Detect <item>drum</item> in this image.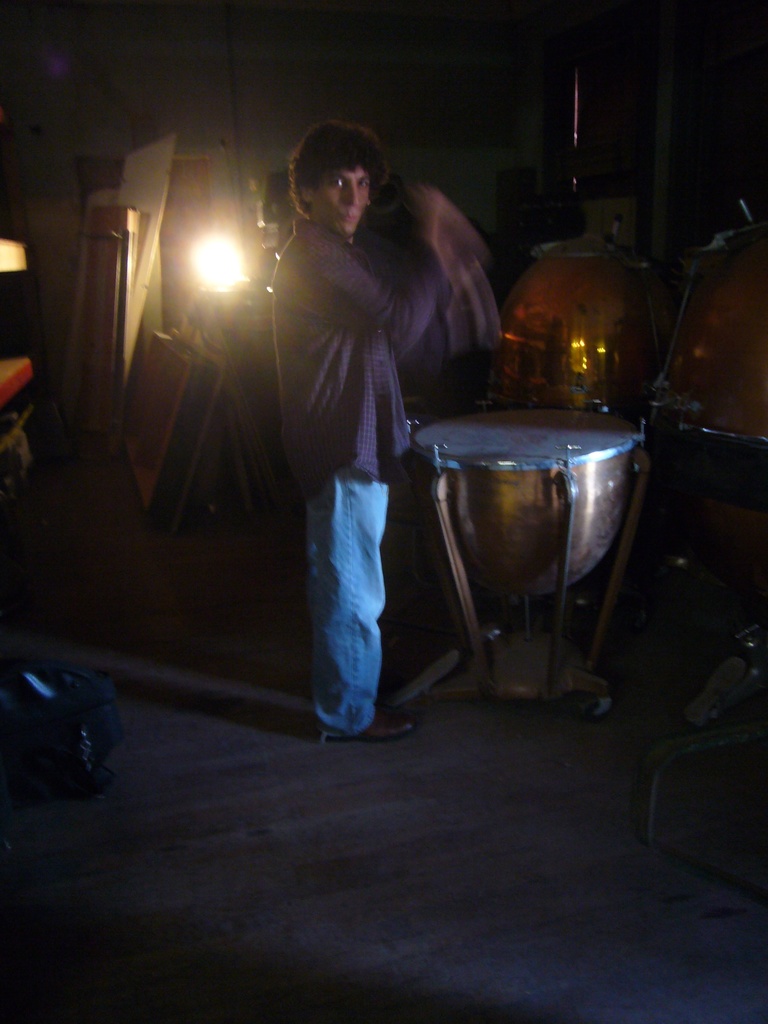
Detection: detection(647, 220, 767, 468).
